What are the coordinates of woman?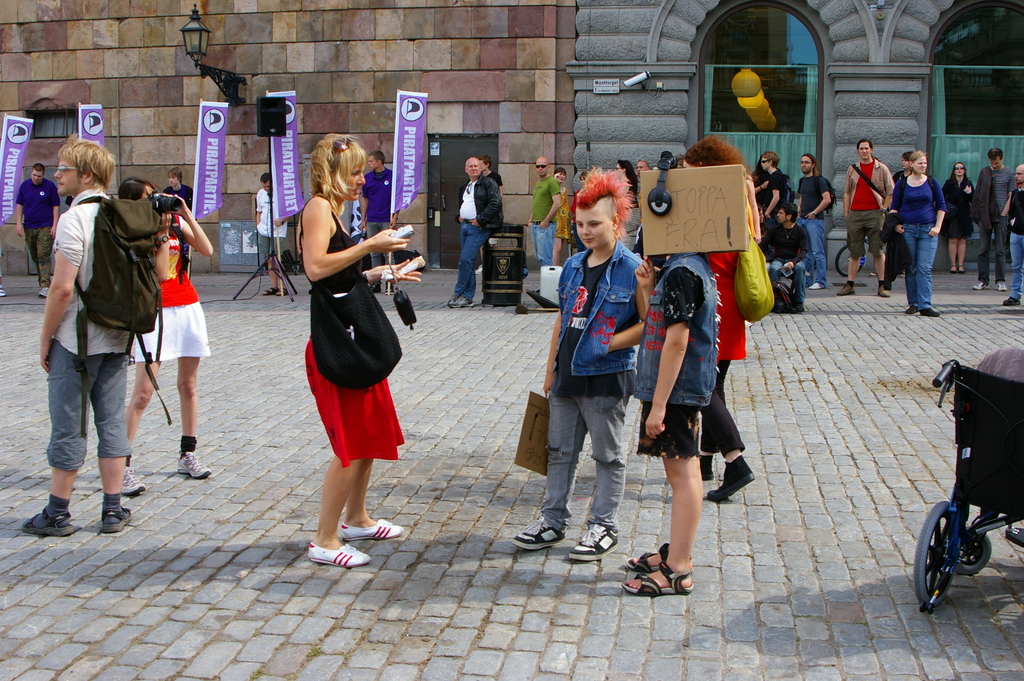
x1=612 y1=160 x2=639 y2=236.
